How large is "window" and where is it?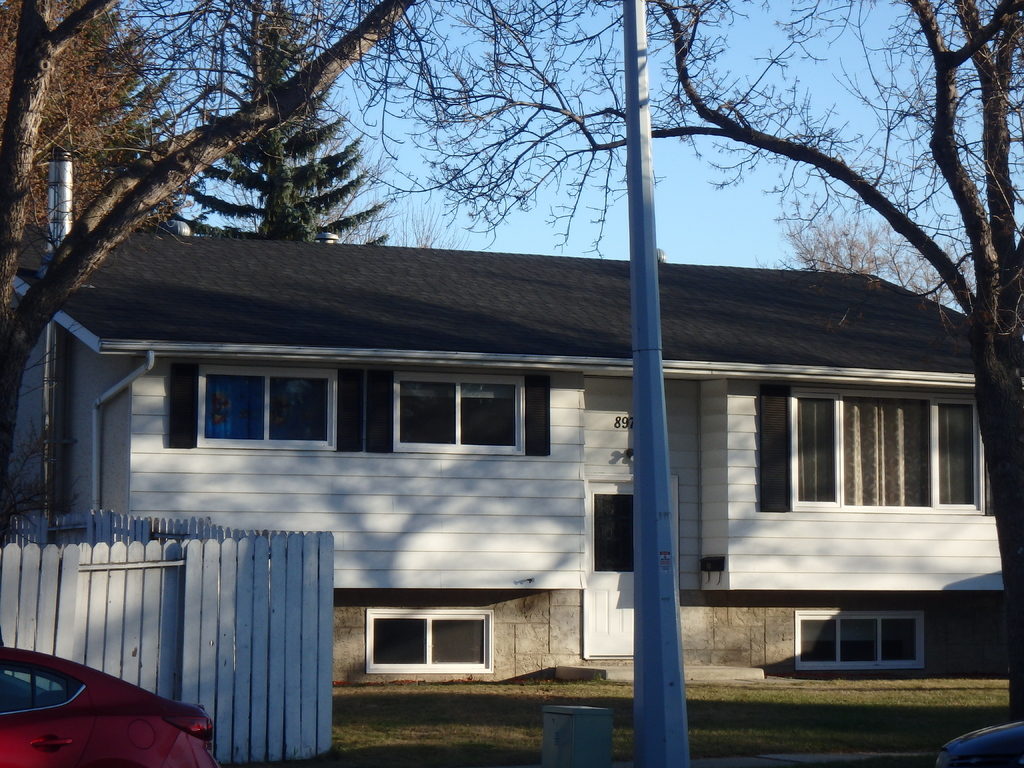
Bounding box: pyautogui.locateOnScreen(765, 384, 989, 516).
